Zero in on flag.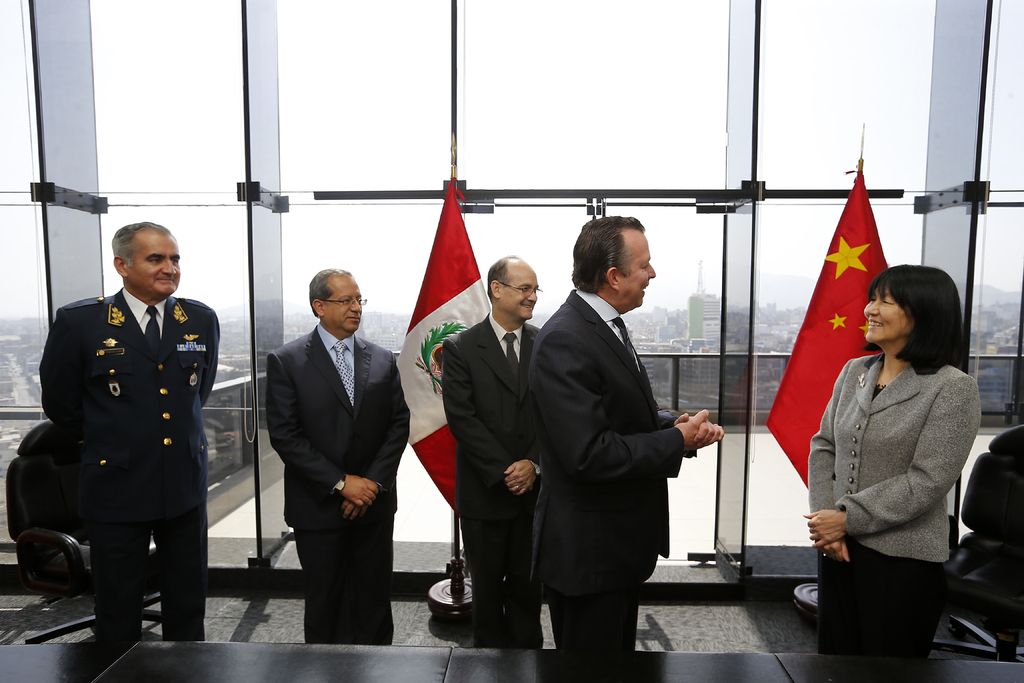
Zeroed in: [x1=778, y1=172, x2=896, y2=514].
